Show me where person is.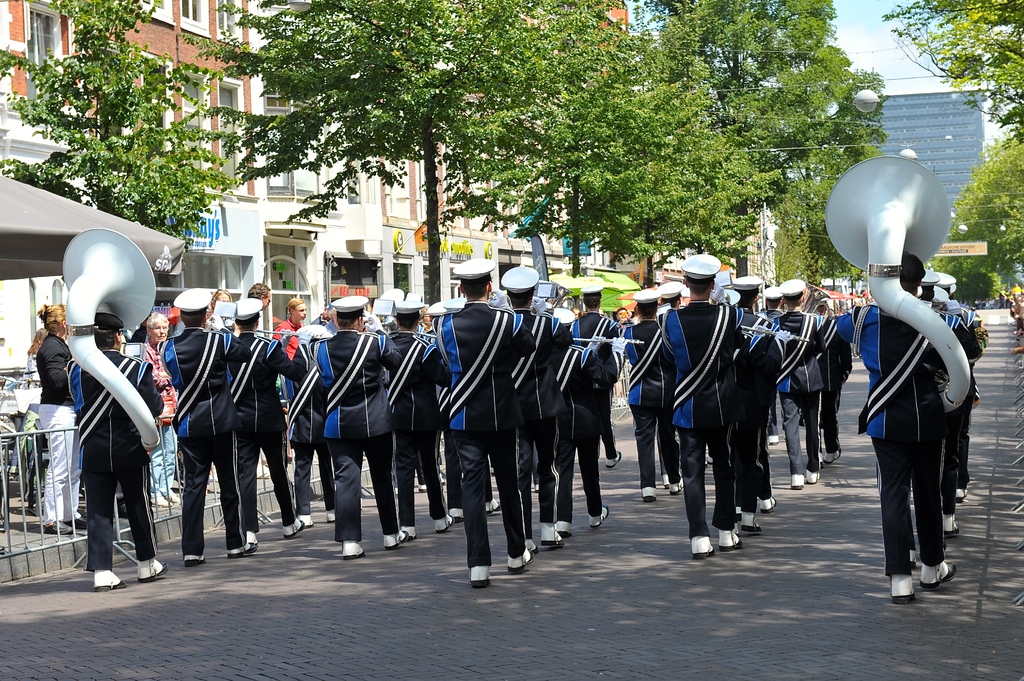
person is at detection(775, 278, 825, 495).
